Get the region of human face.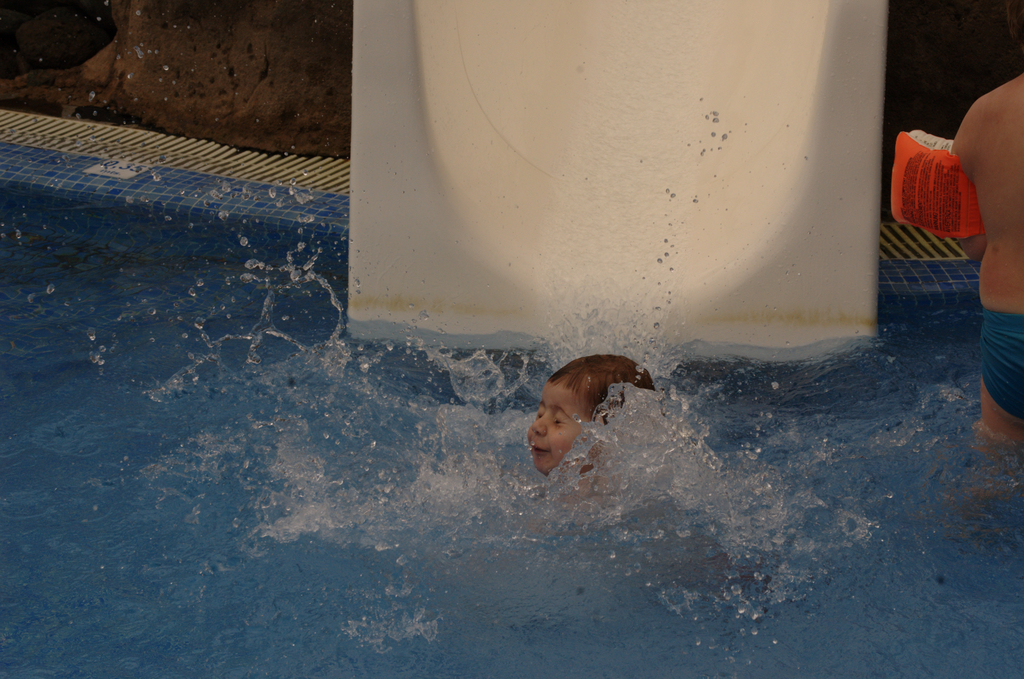
[528,381,591,470].
